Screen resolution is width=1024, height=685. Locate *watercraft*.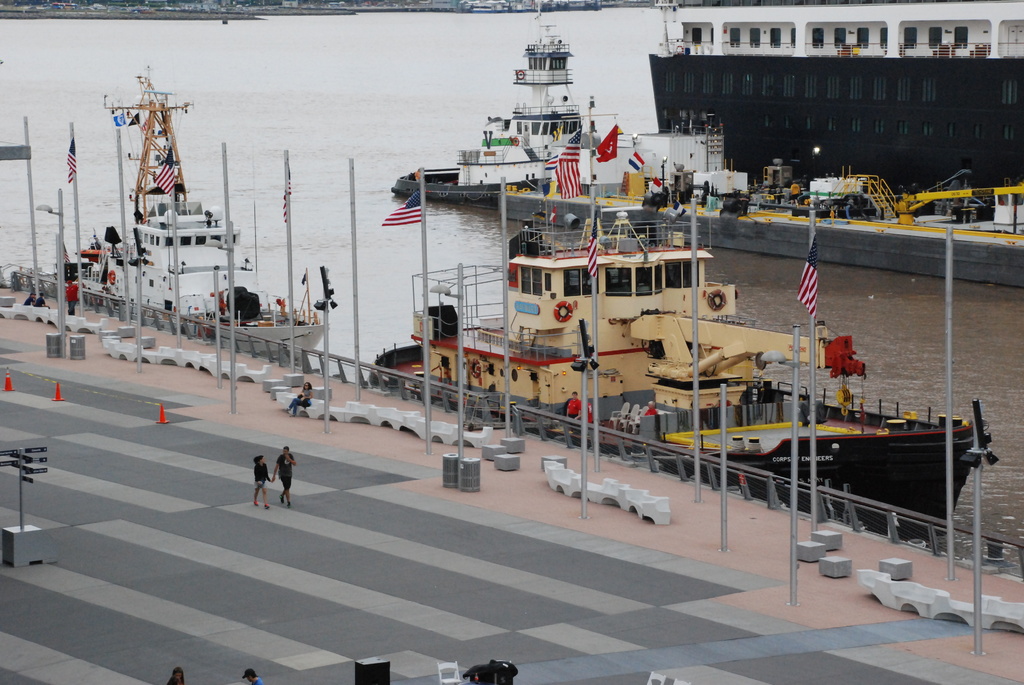
<region>389, 15, 625, 210</region>.
